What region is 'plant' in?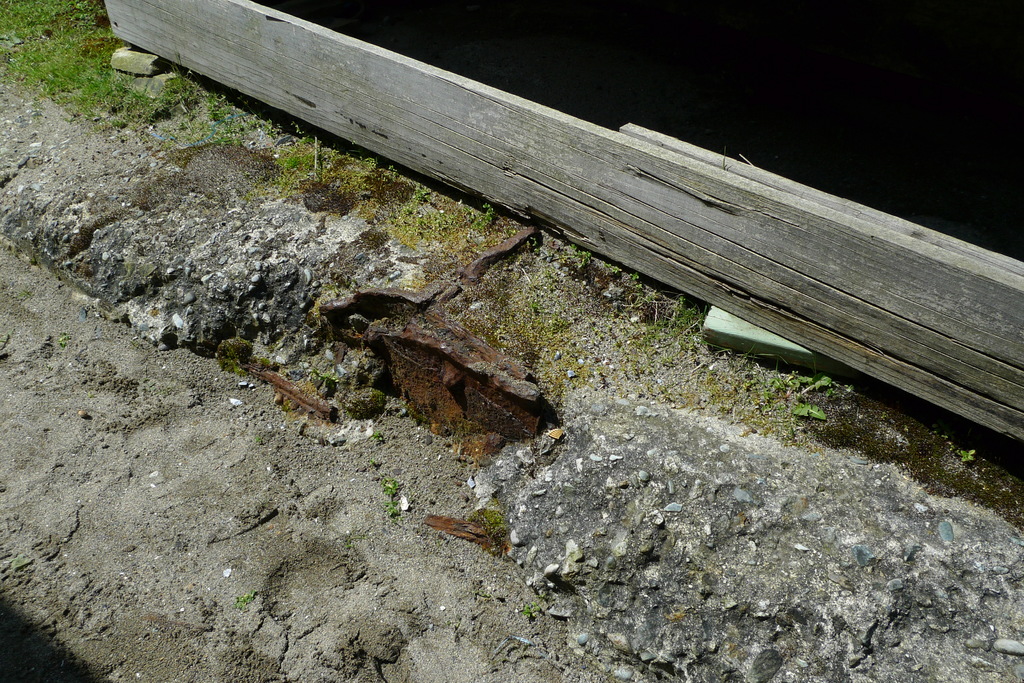
crop(632, 293, 716, 357).
